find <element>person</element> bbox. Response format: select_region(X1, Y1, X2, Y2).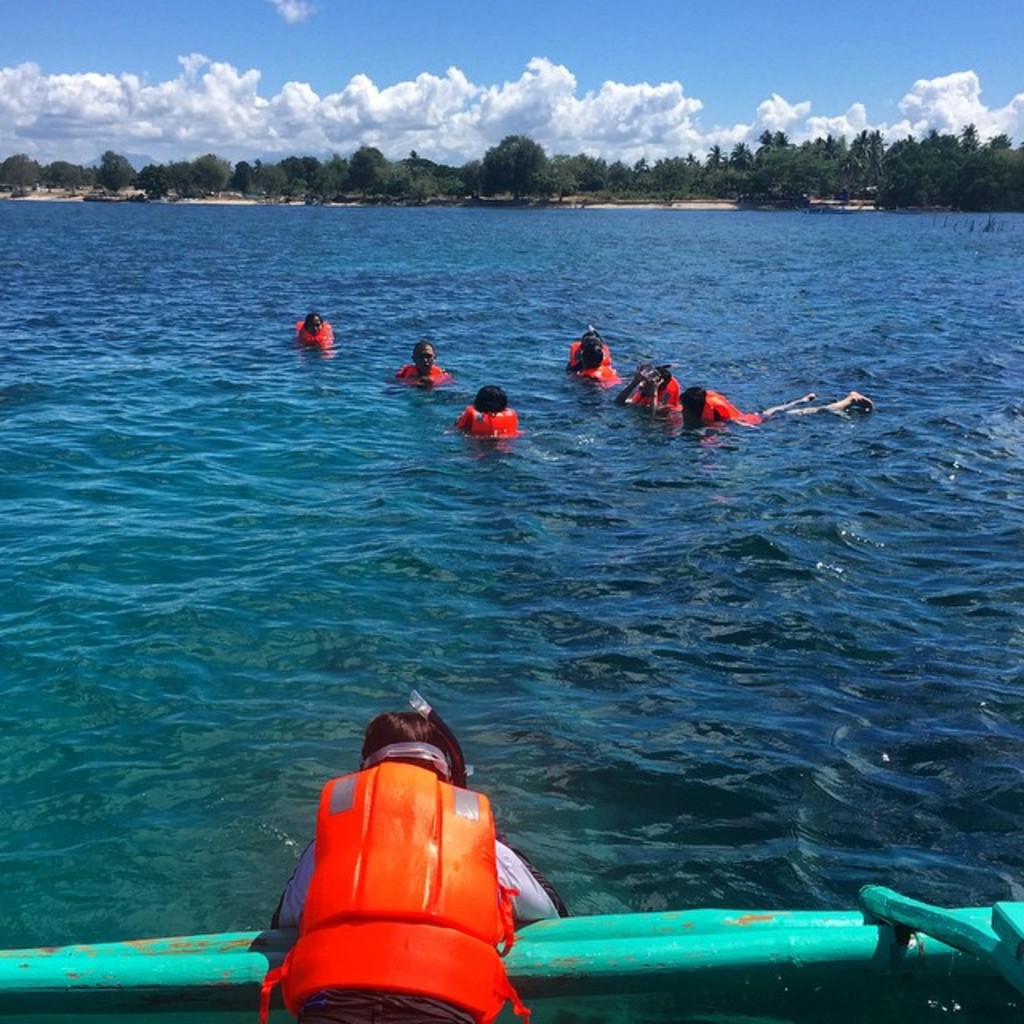
select_region(259, 699, 578, 1022).
